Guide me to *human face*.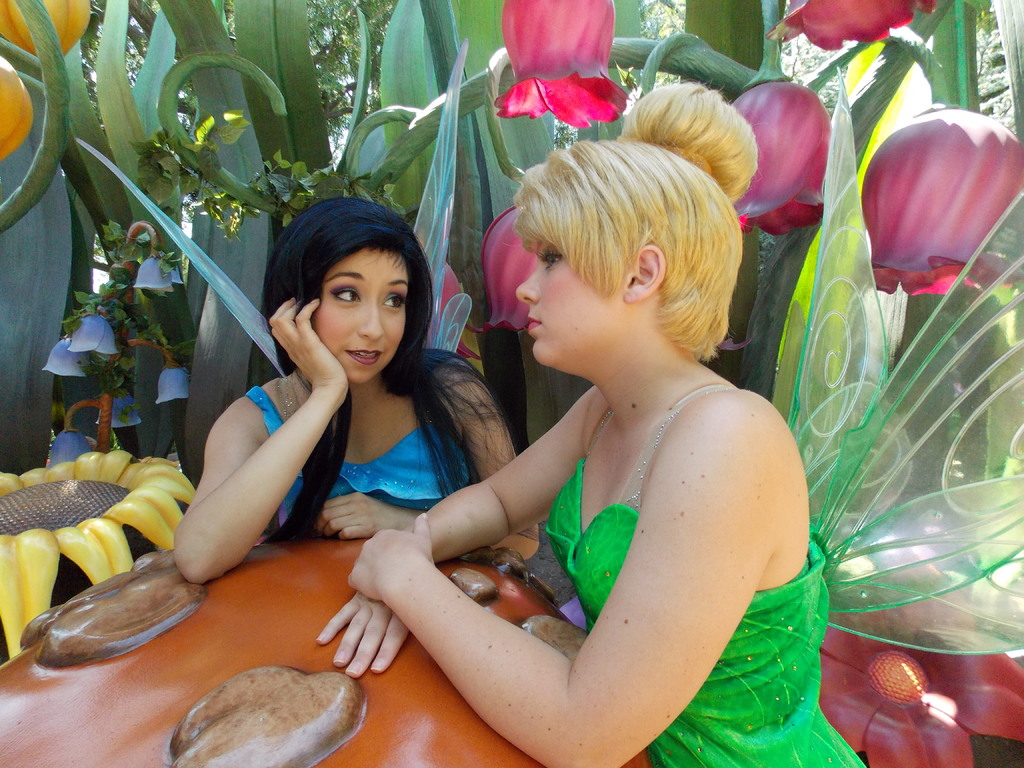
Guidance: 516,240,628,364.
